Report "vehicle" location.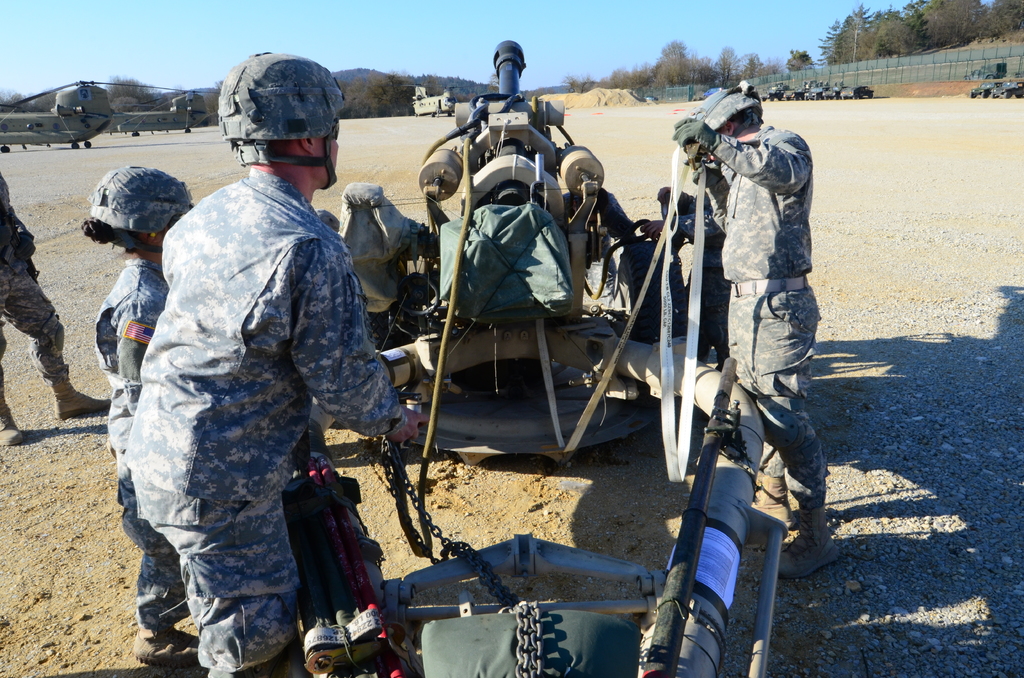
Report: detection(788, 76, 810, 99).
